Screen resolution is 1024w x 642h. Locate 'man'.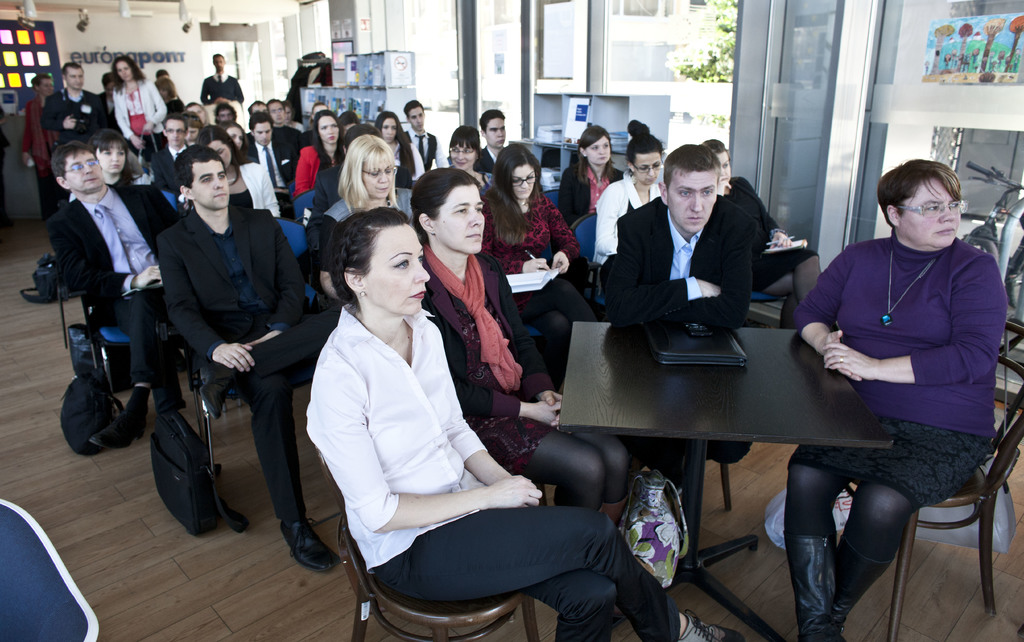
[199,40,257,115].
